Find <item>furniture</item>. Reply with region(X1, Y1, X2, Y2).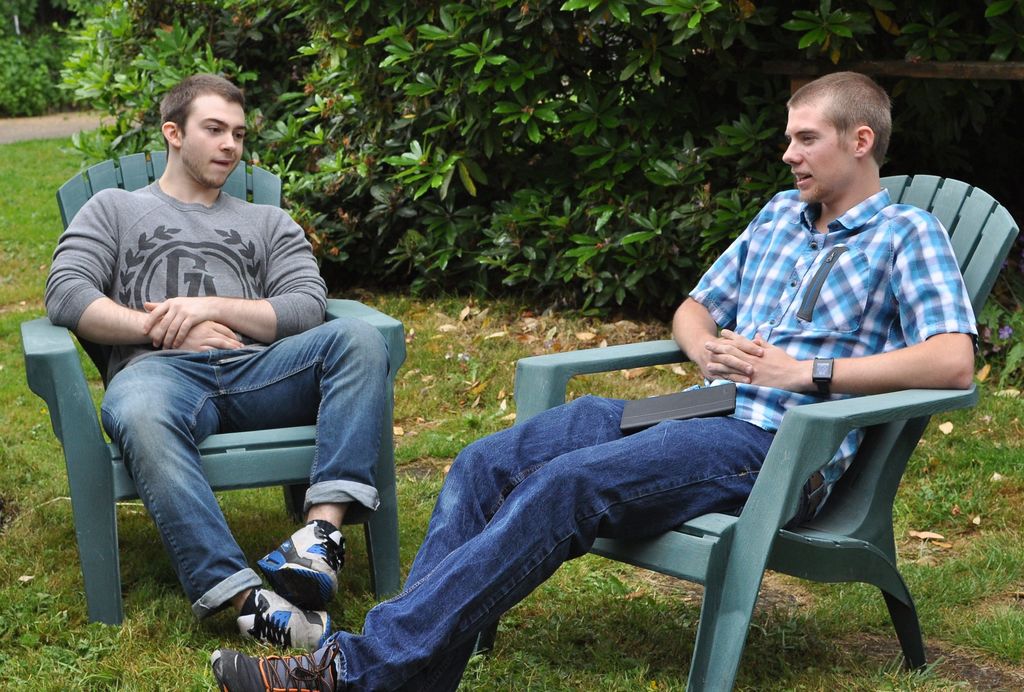
region(19, 151, 409, 629).
